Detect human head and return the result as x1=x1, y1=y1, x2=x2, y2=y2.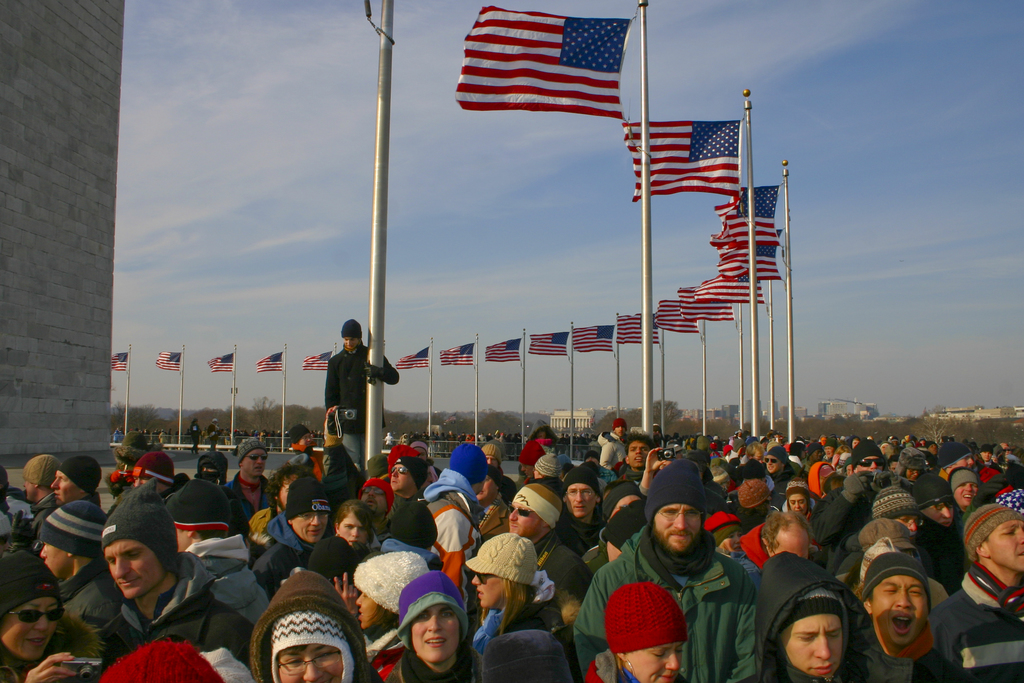
x1=488, y1=443, x2=500, y2=466.
